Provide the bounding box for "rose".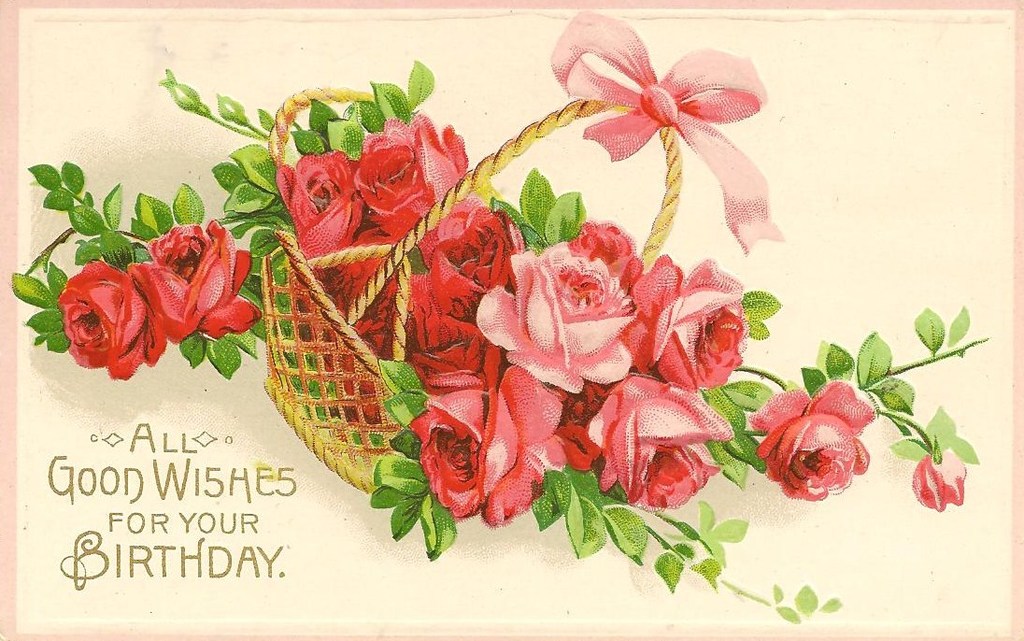
(126, 225, 263, 347).
